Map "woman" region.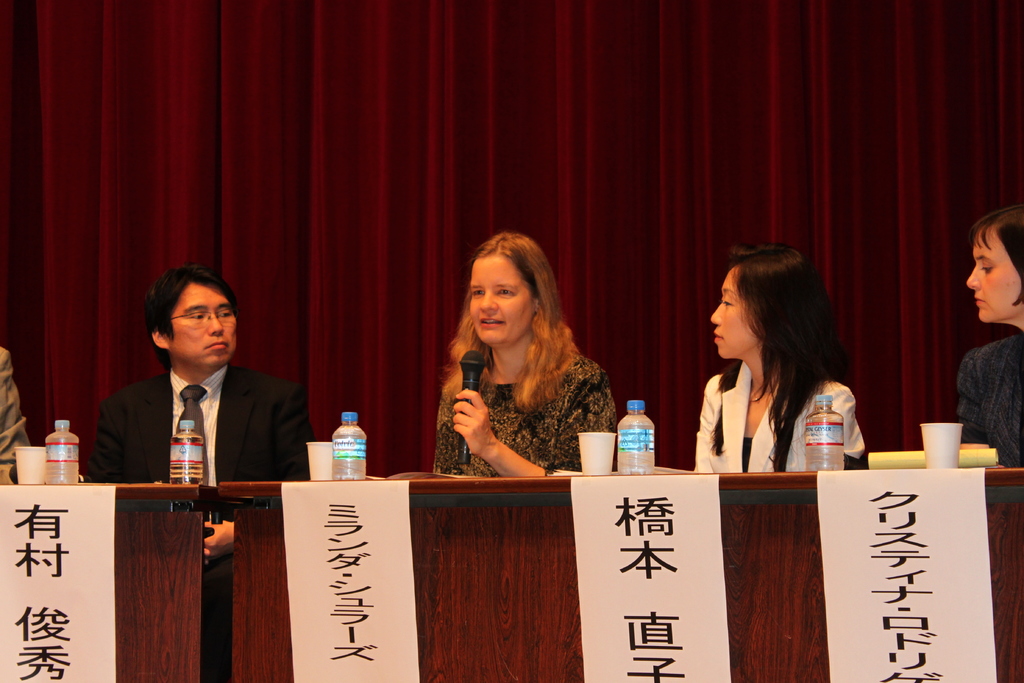
Mapped to Rect(437, 233, 616, 479).
